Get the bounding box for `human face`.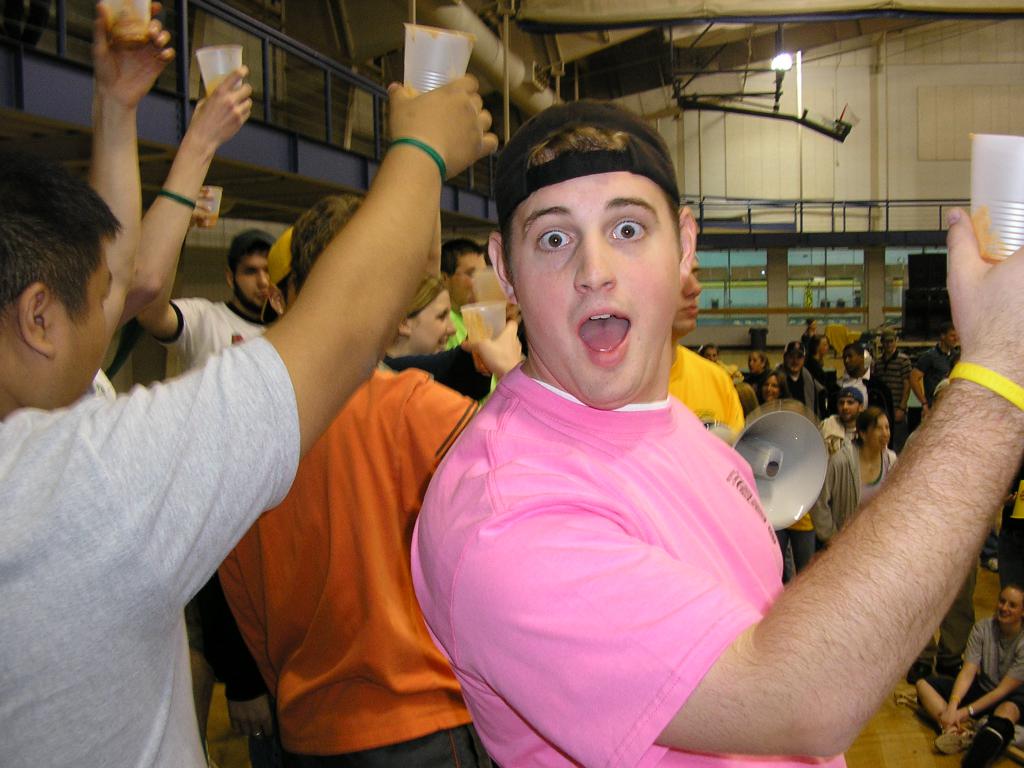
{"left": 844, "top": 345, "right": 861, "bottom": 376}.
